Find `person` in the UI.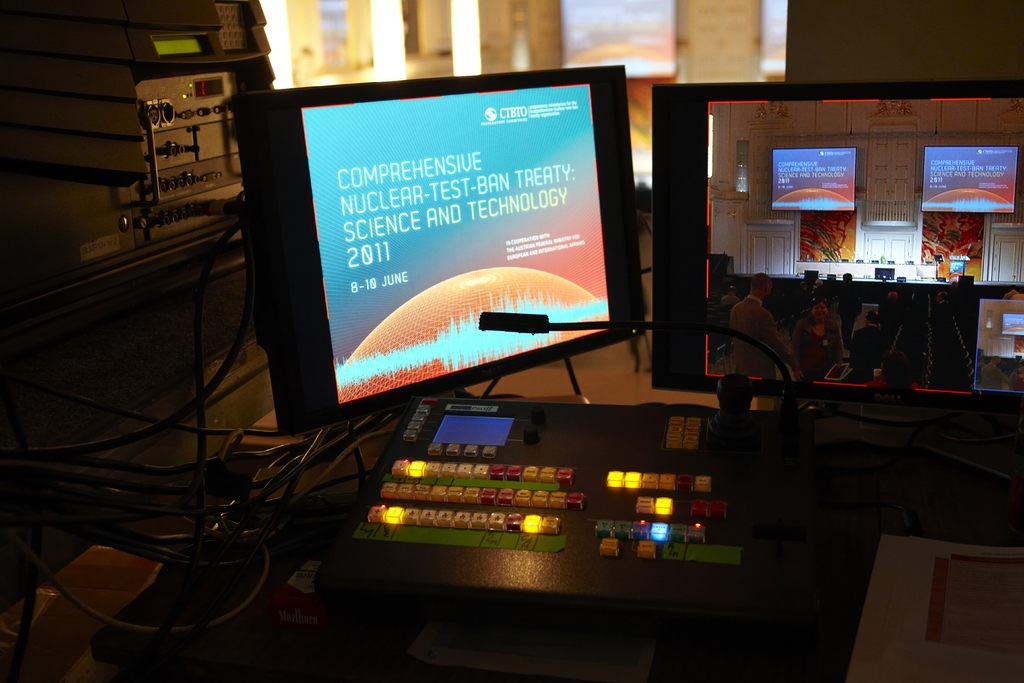
UI element at Rect(721, 286, 739, 307).
